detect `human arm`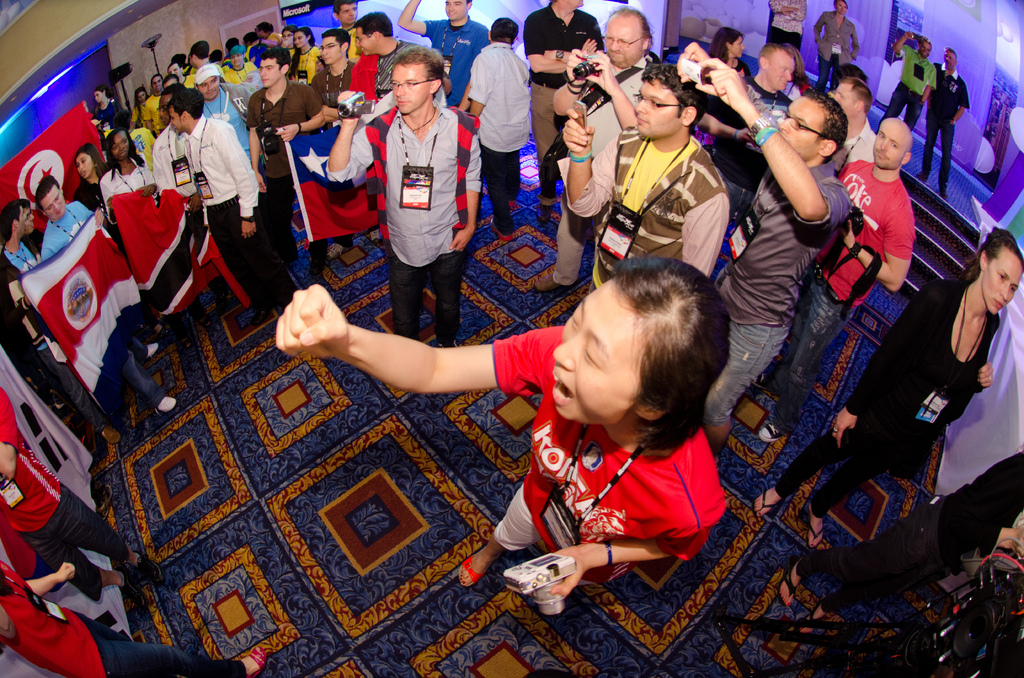
(x1=579, y1=46, x2=642, y2=133)
